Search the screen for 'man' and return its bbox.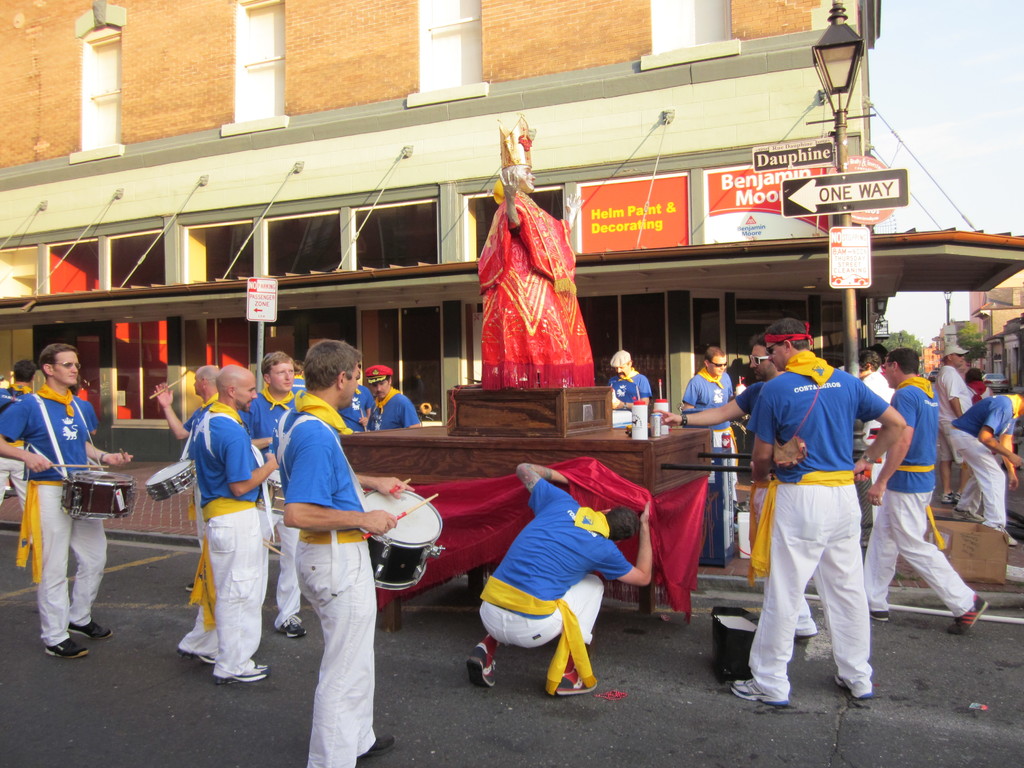
Found: bbox=[609, 346, 652, 413].
